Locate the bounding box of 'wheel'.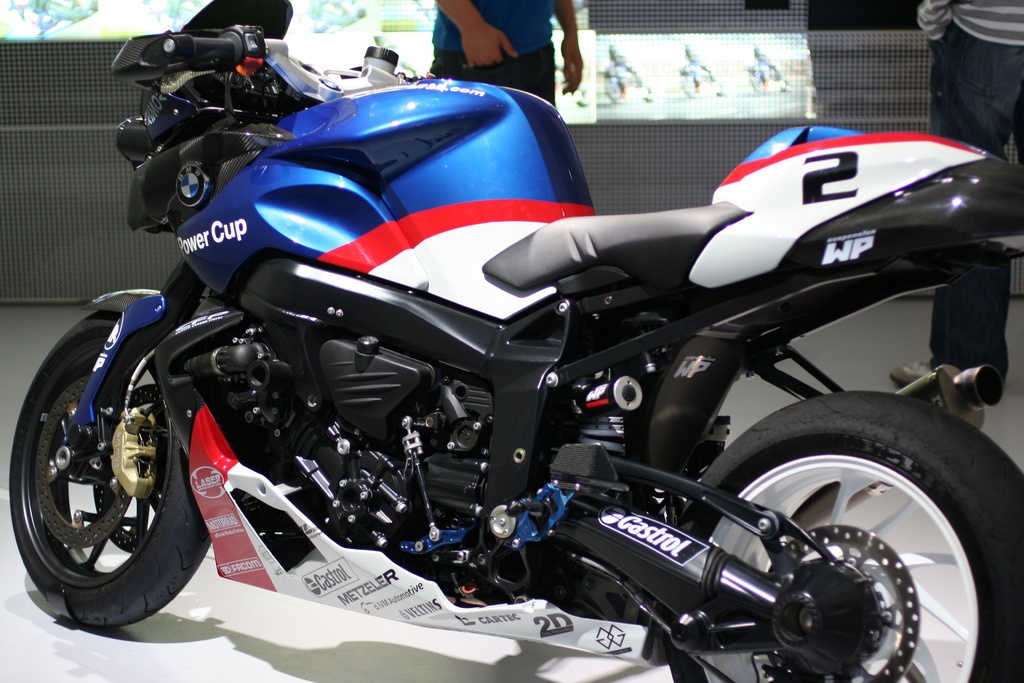
Bounding box: rect(31, 311, 170, 627).
